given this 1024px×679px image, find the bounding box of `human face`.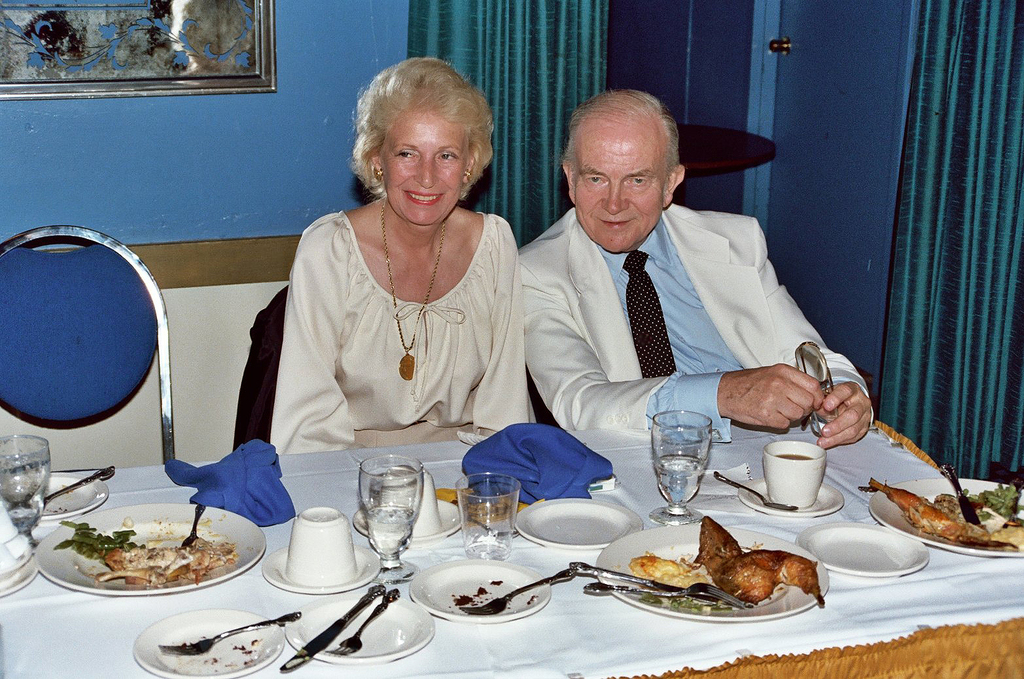
l=379, t=112, r=468, b=229.
